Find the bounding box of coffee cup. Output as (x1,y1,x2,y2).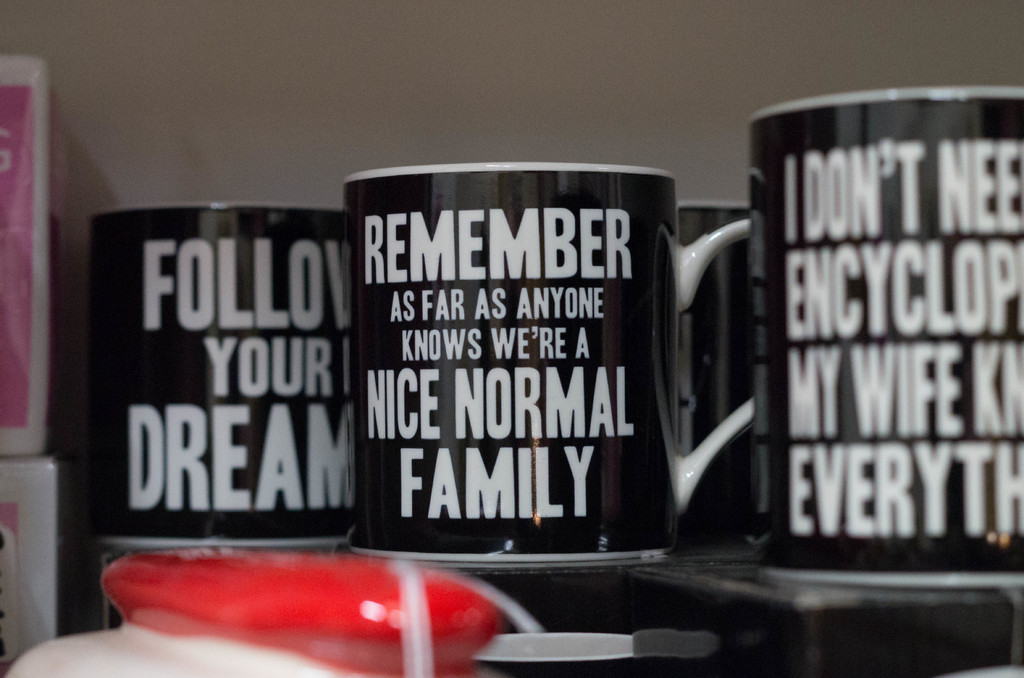
(680,200,748,537).
